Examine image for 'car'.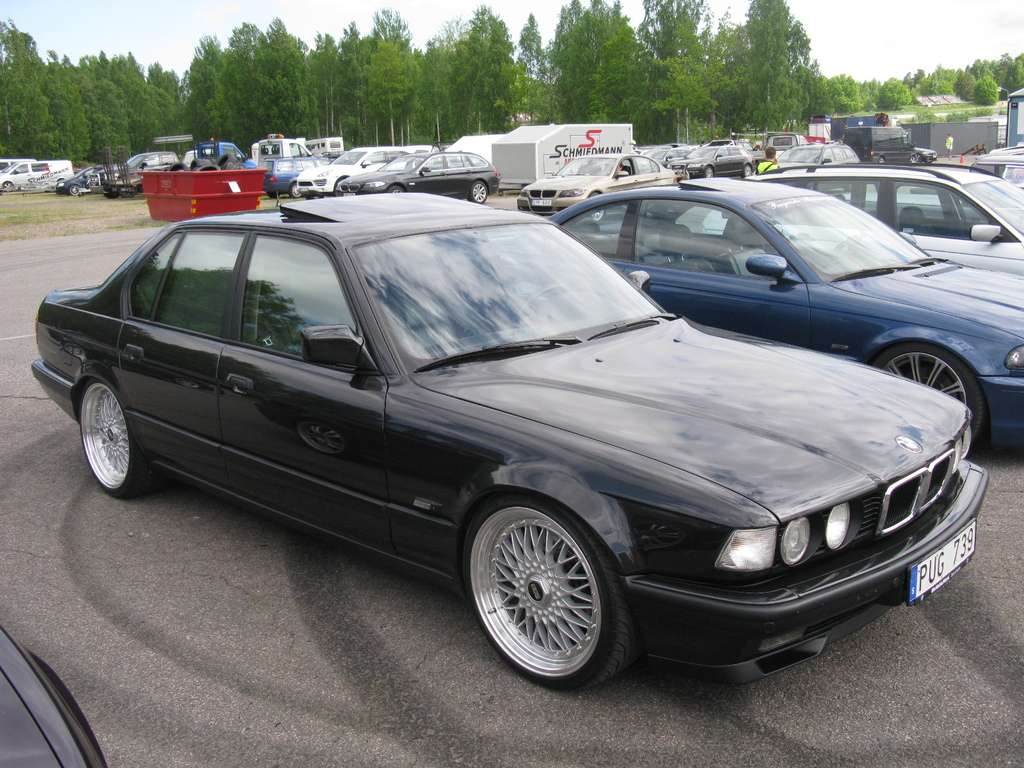
Examination result: box=[755, 143, 865, 171].
